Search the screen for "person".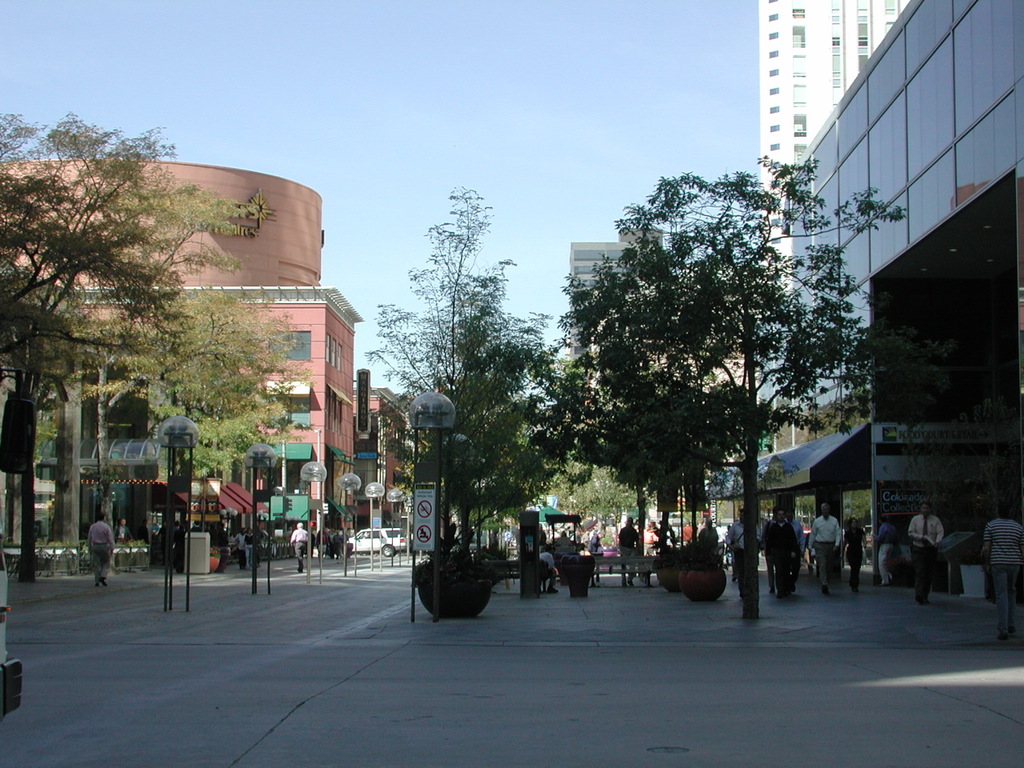
Found at Rect(638, 522, 672, 586).
